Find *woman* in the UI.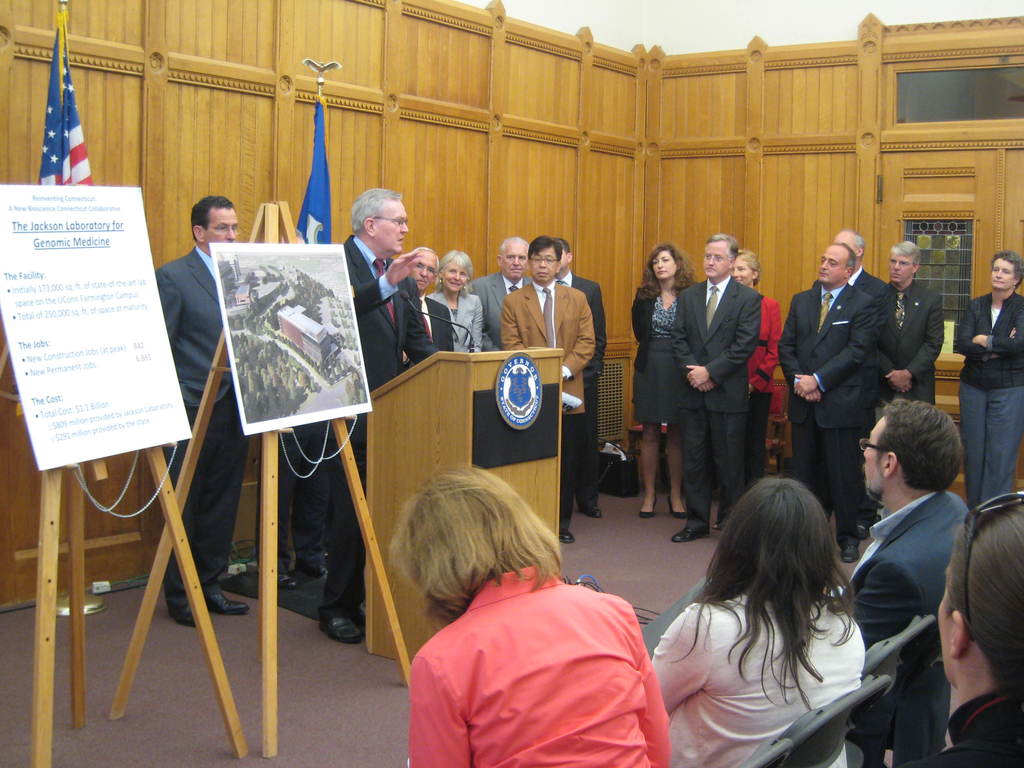
UI element at 433 244 485 369.
